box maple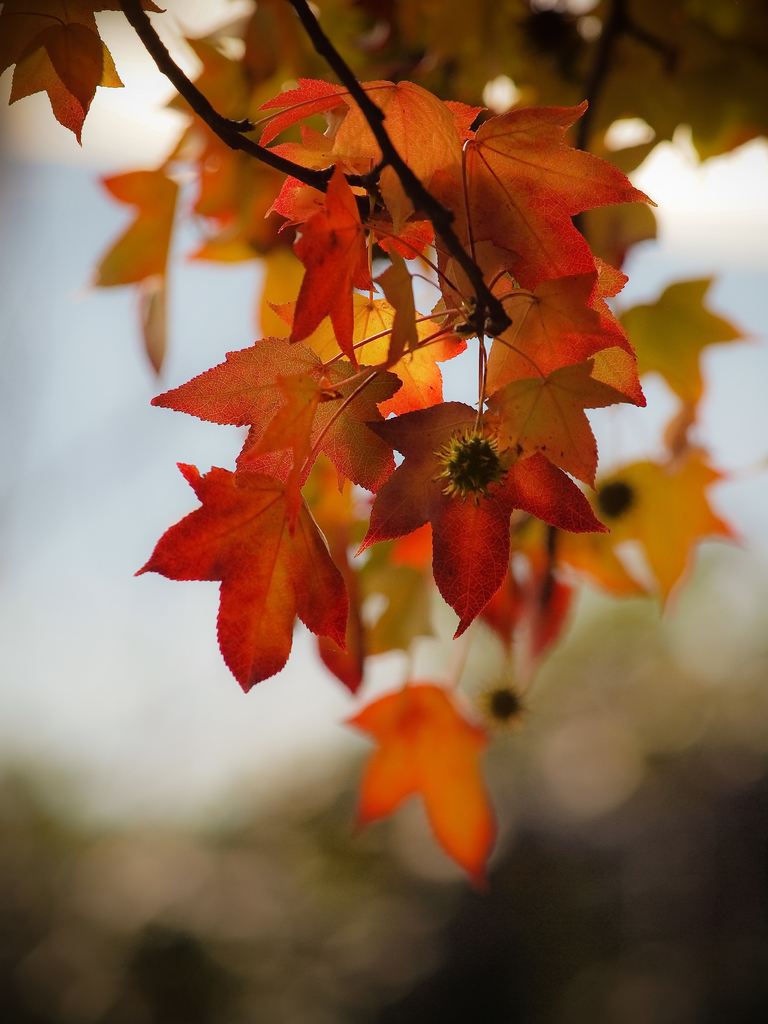
box=[87, 23, 711, 801]
